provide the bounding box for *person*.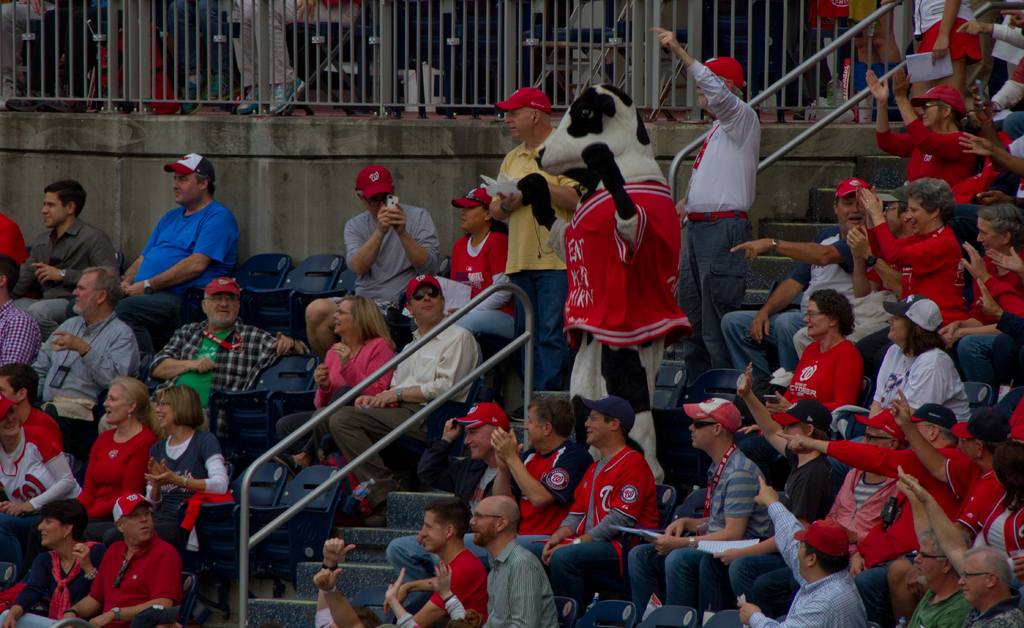
[628, 394, 771, 607].
